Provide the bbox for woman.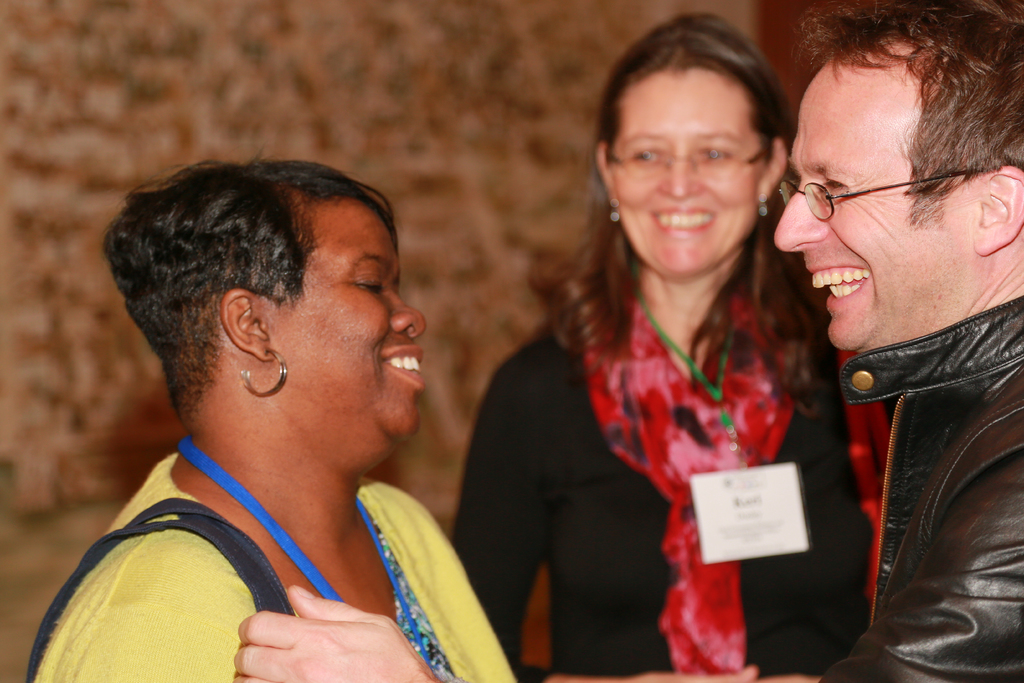
BBox(27, 156, 530, 682).
